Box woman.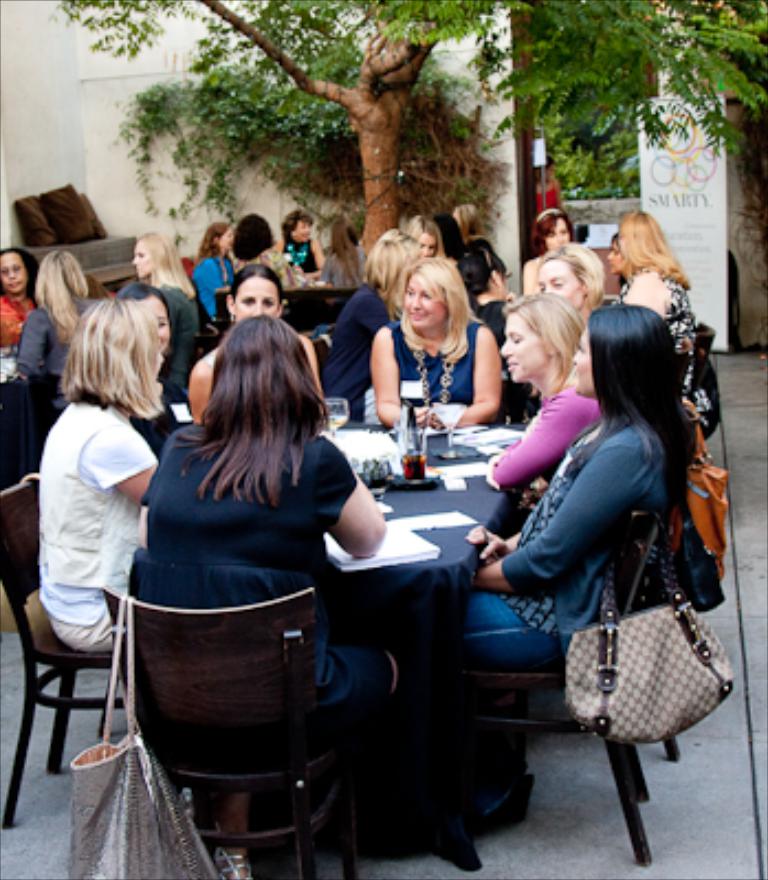
(x1=517, y1=216, x2=574, y2=293).
